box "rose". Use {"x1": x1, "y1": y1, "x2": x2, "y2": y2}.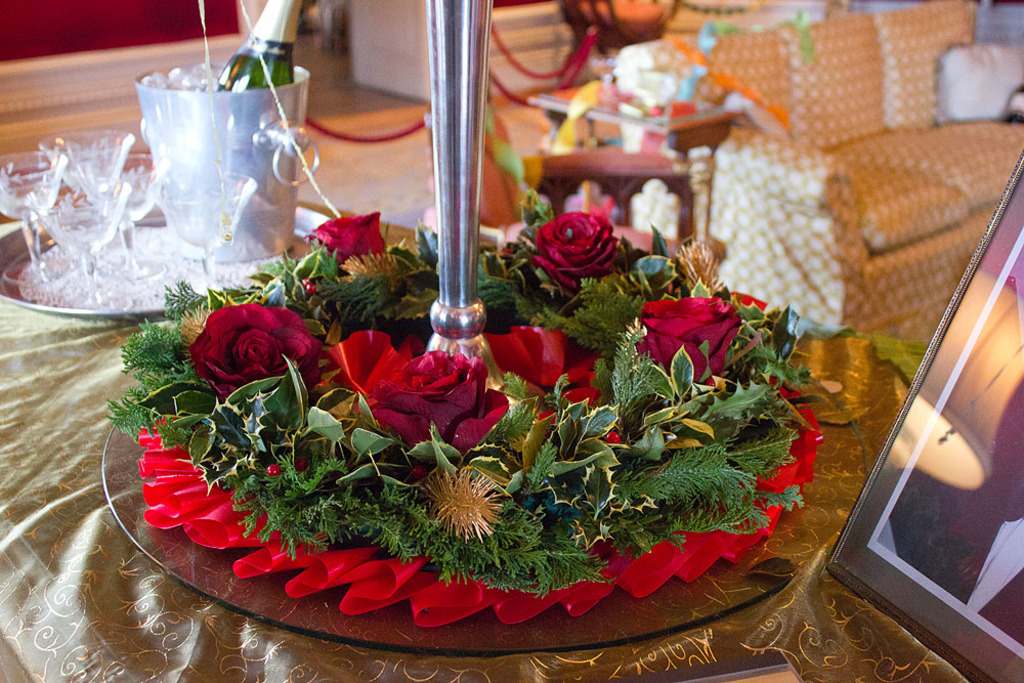
{"x1": 534, "y1": 209, "x2": 622, "y2": 292}.
